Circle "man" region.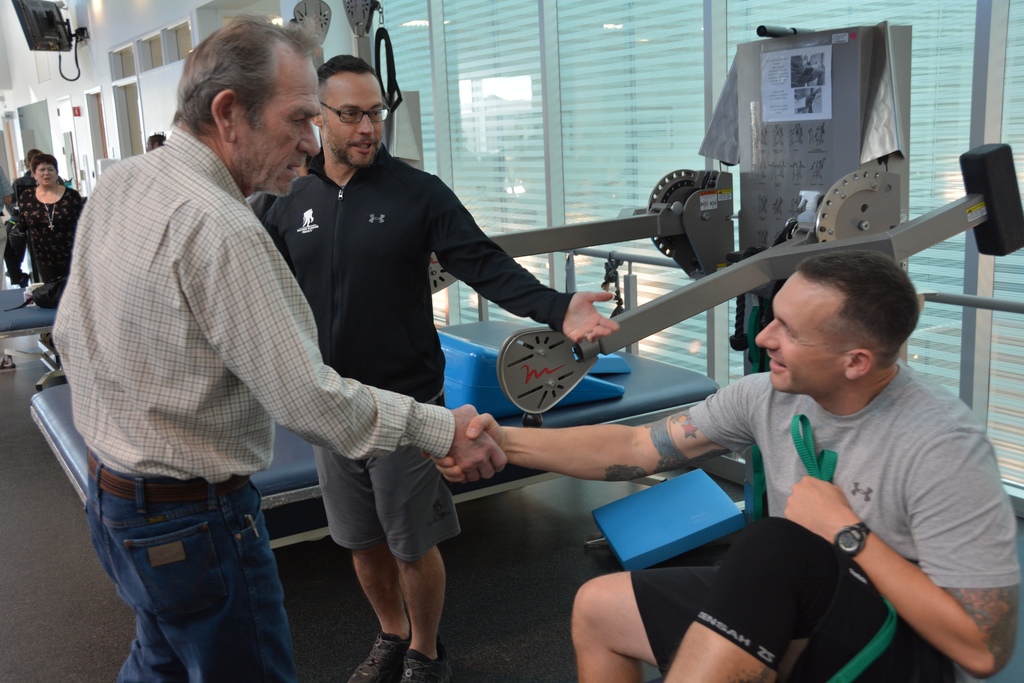
Region: 409, 229, 1023, 682.
